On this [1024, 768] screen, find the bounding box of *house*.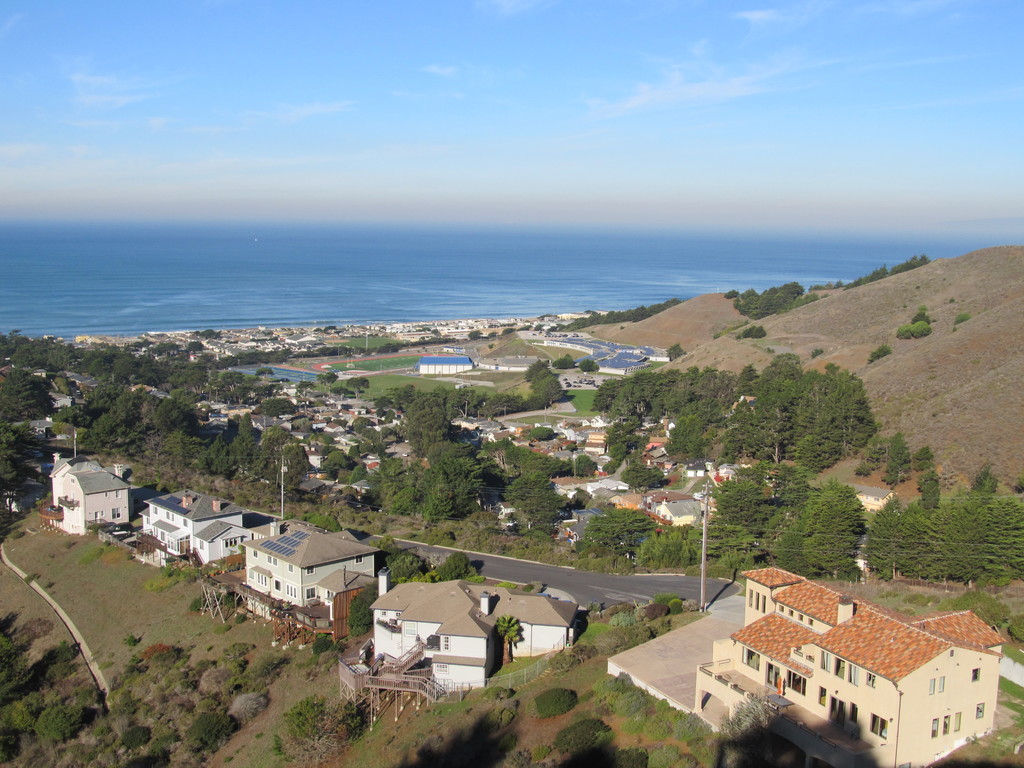
Bounding box: crop(235, 515, 383, 621).
